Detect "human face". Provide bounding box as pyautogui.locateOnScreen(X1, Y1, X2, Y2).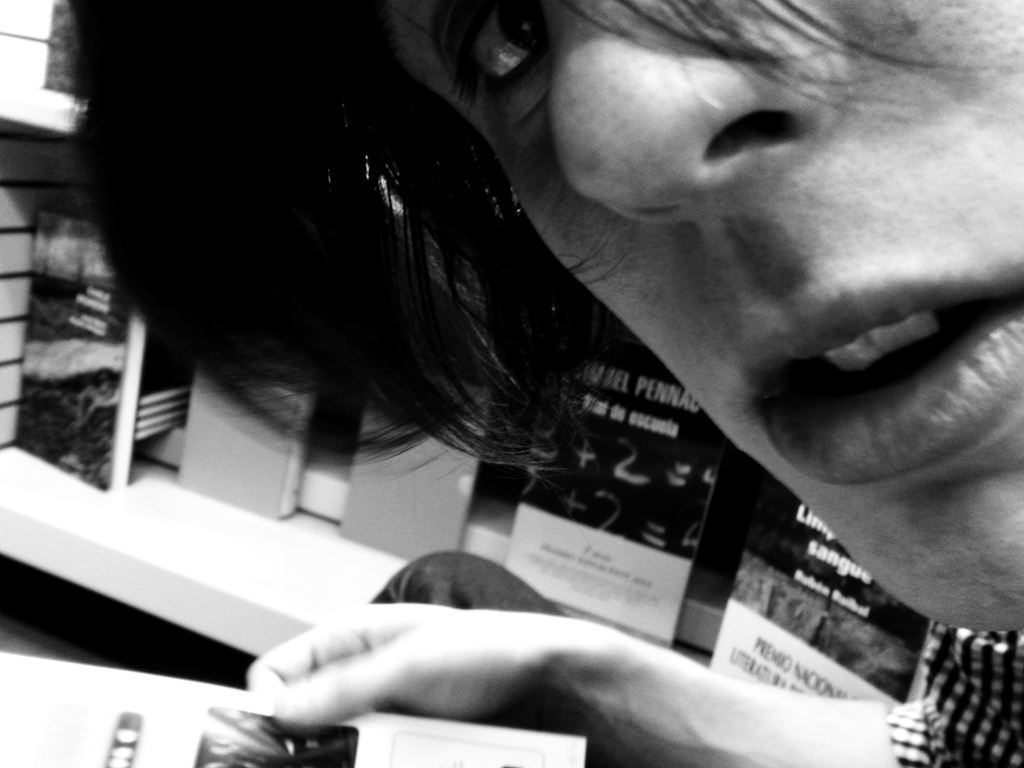
pyautogui.locateOnScreen(373, 0, 1023, 639).
